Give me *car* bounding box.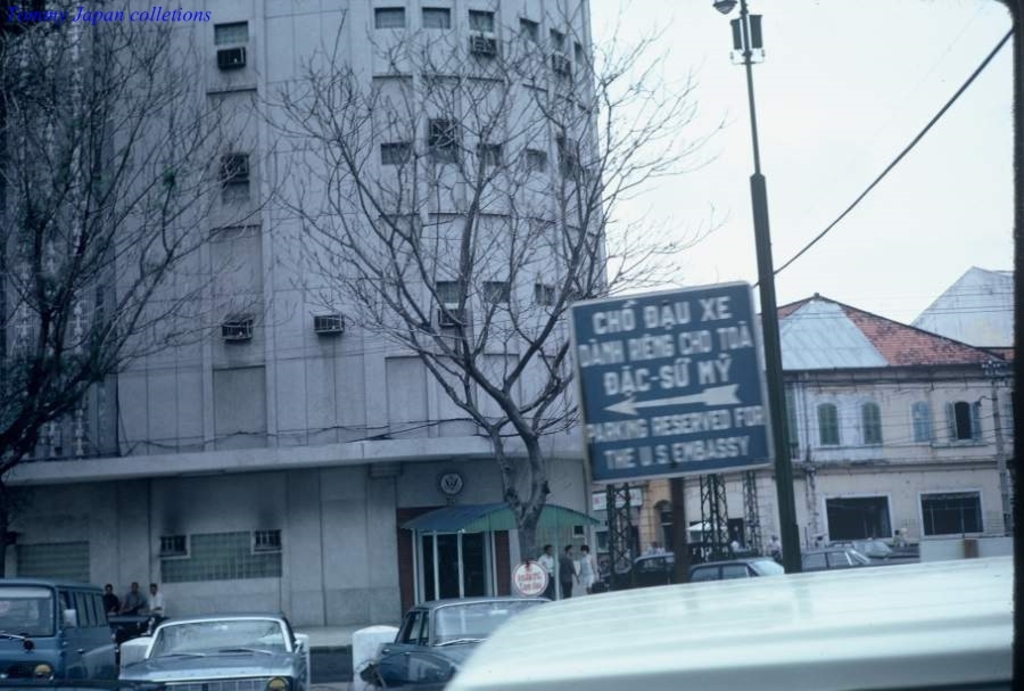
detection(358, 598, 555, 690).
